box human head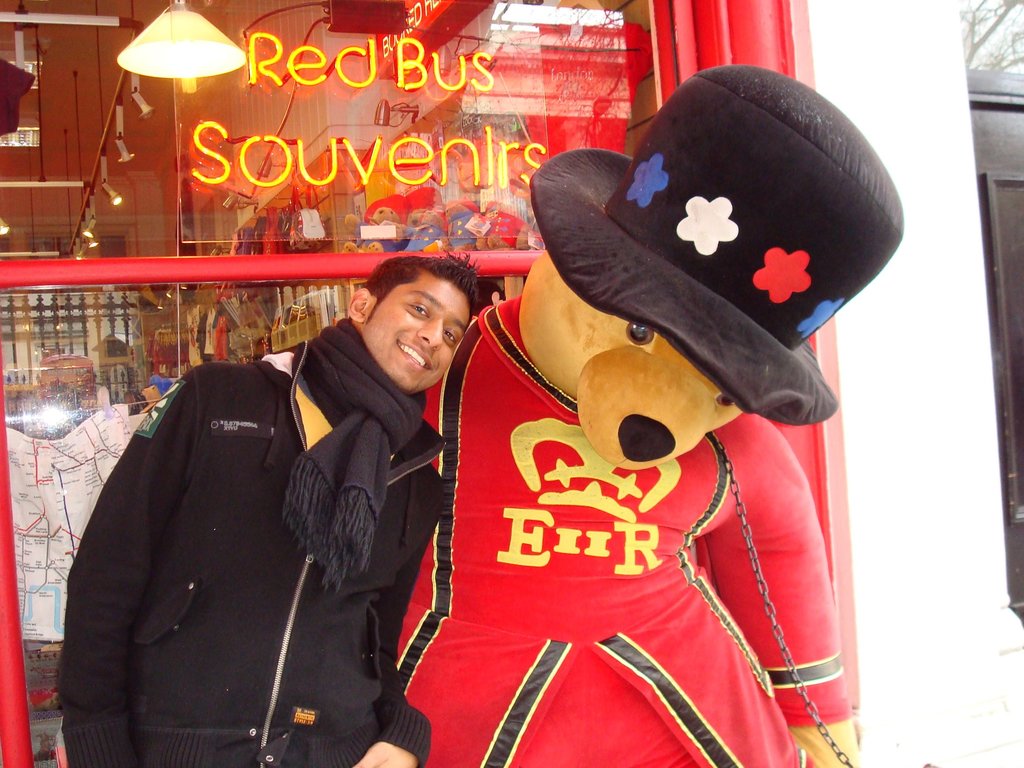
341 253 472 382
